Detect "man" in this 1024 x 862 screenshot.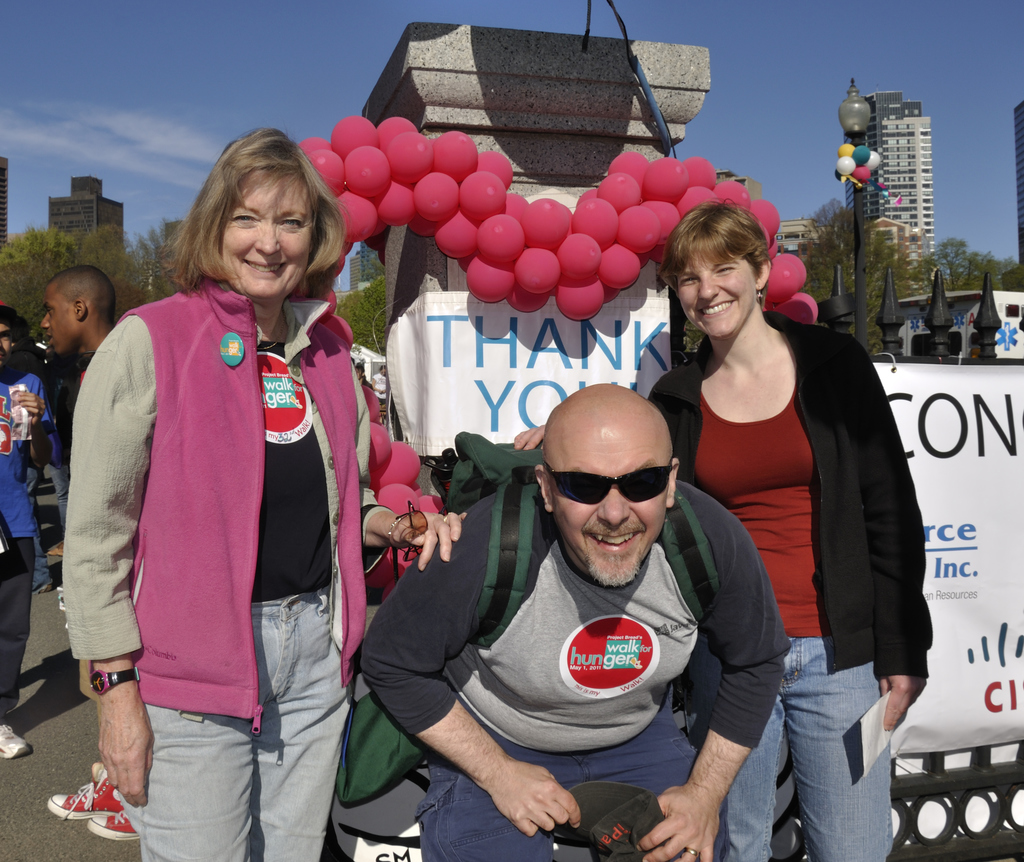
Detection: {"left": 44, "top": 266, "right": 120, "bottom": 846}.
